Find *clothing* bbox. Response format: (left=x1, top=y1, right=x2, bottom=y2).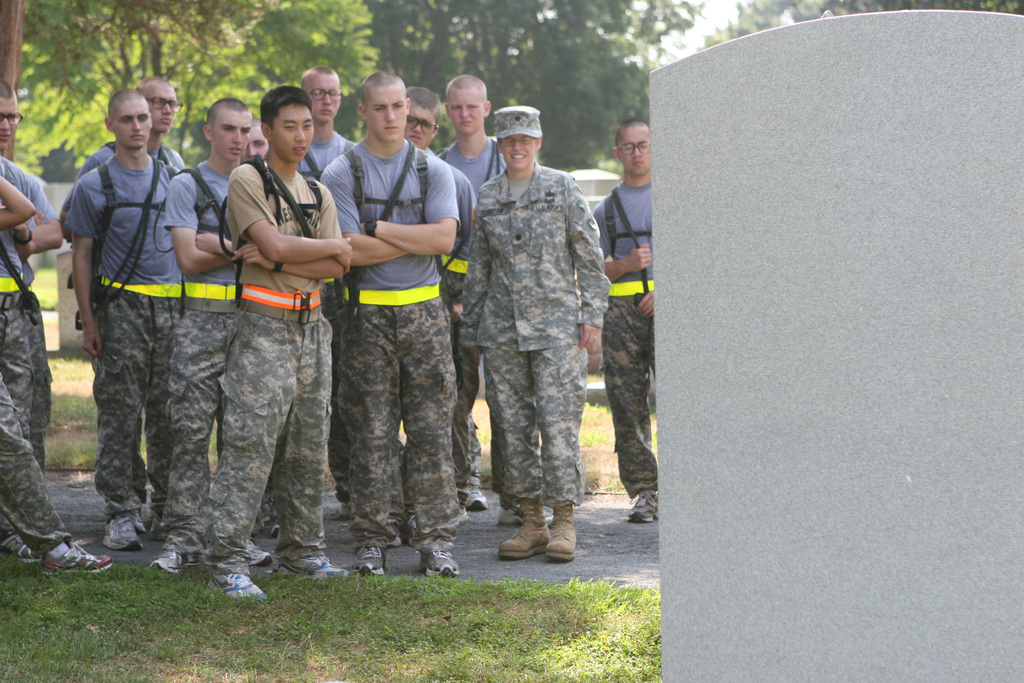
(left=580, top=179, right=666, bottom=495).
